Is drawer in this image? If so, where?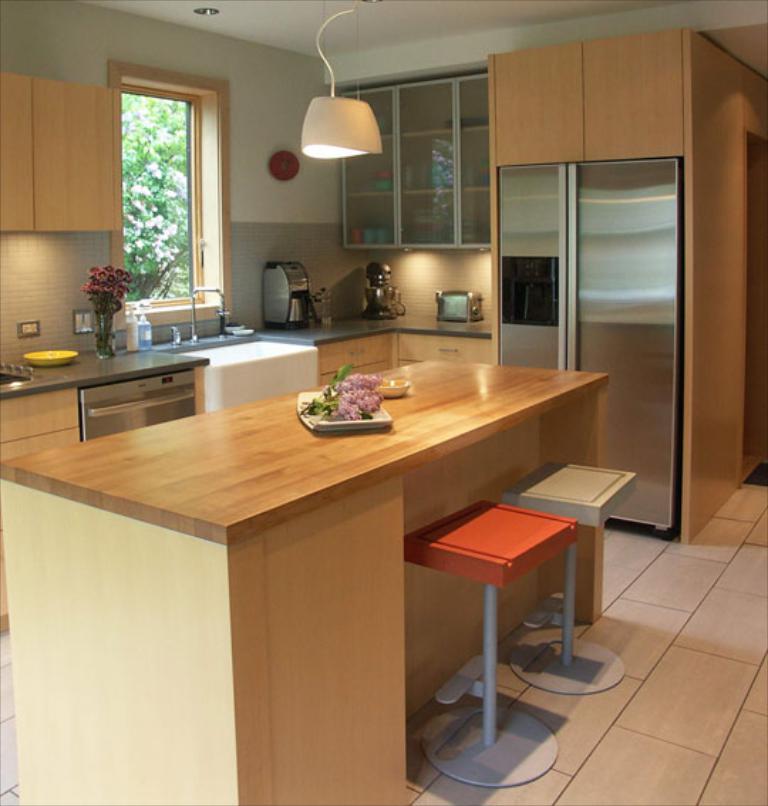
Yes, at Rect(317, 334, 393, 377).
